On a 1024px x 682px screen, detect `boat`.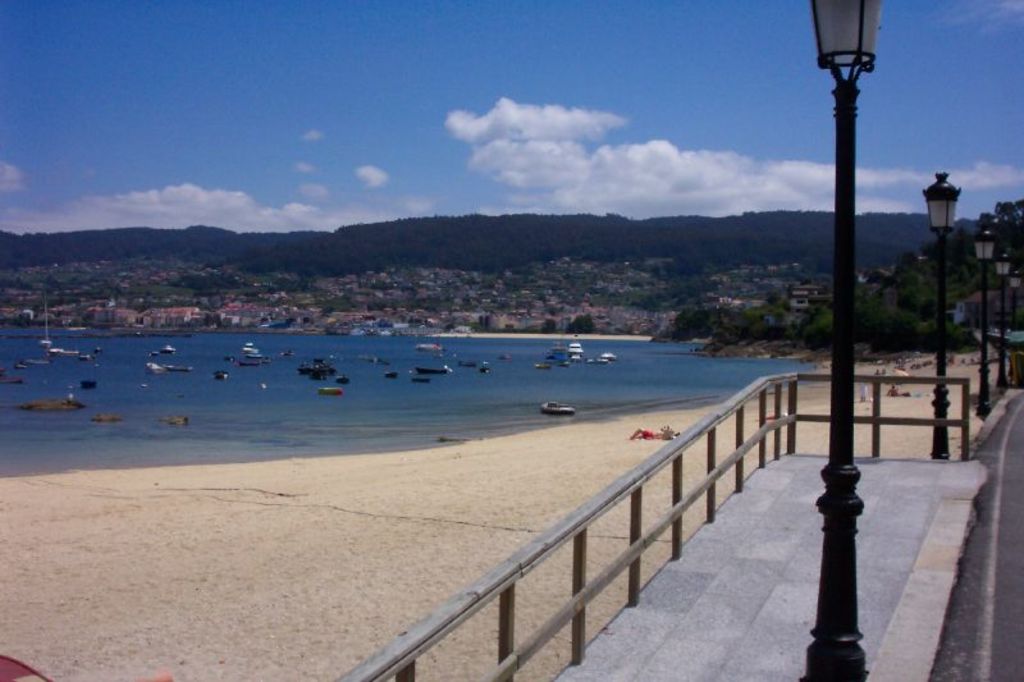
598 349 616 363.
